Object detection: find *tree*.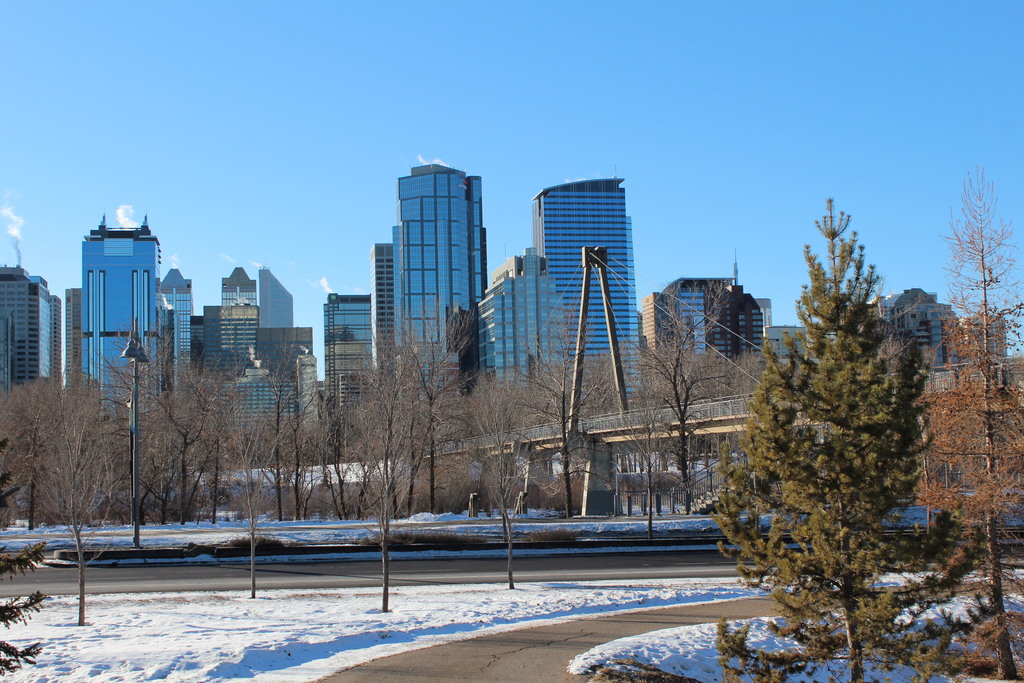
[left=105, top=350, right=232, bottom=536].
